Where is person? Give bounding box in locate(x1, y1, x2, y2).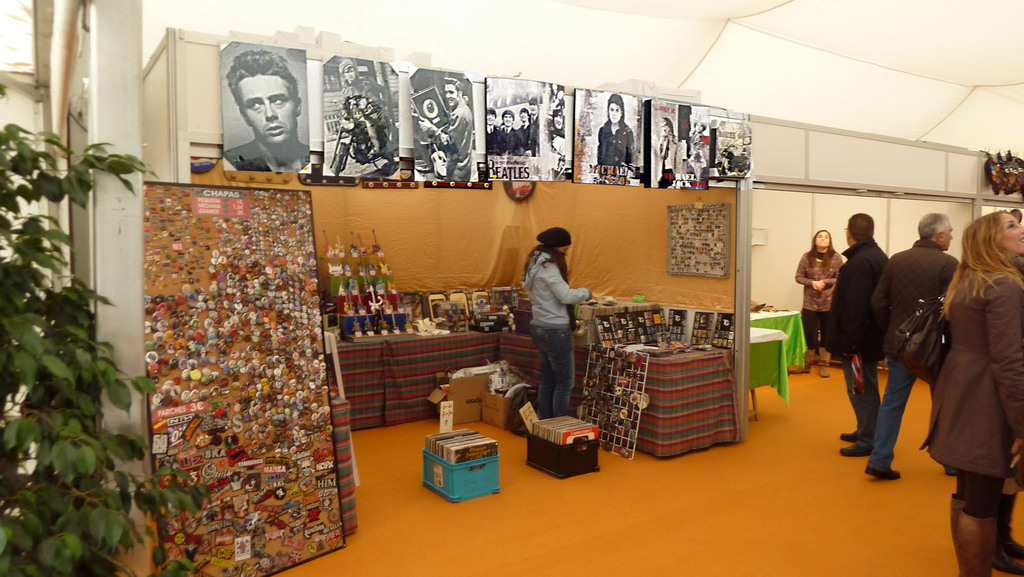
locate(514, 106, 530, 157).
